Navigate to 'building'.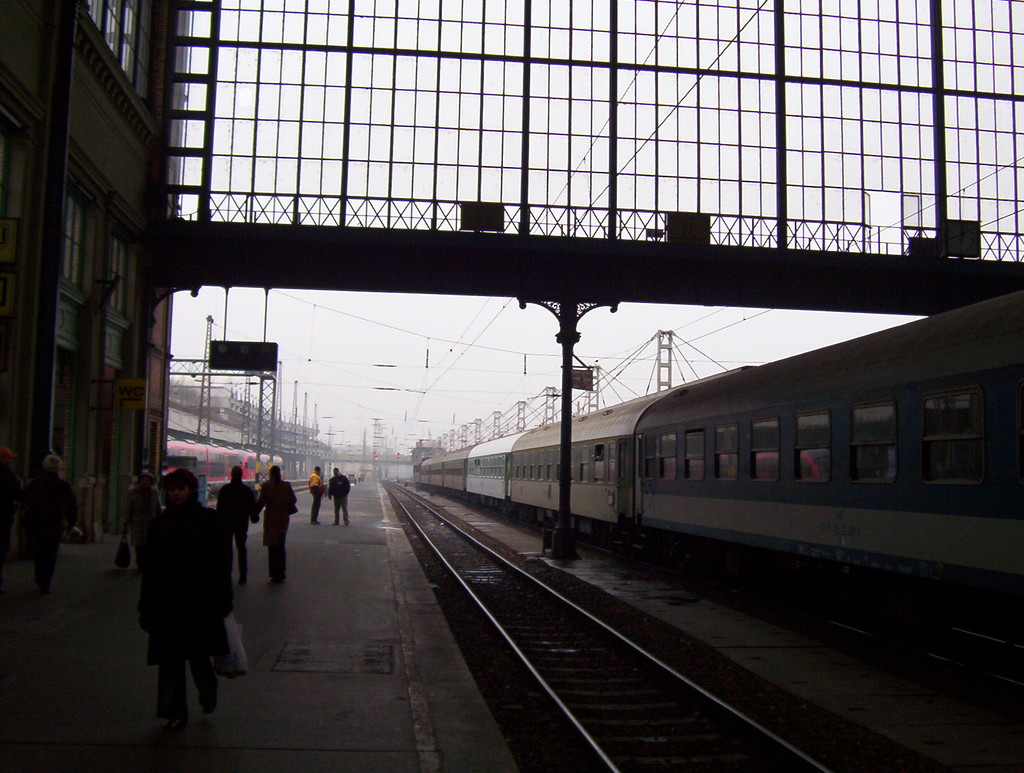
Navigation target: detection(6, 6, 217, 570).
